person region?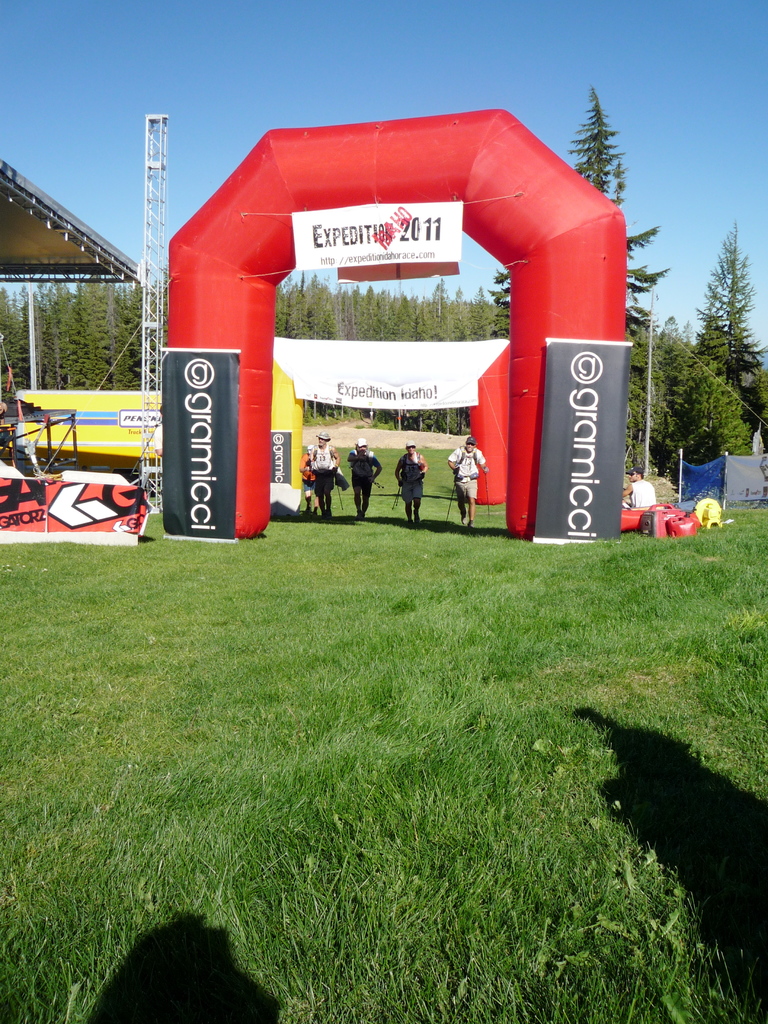
l=391, t=446, r=426, b=523
